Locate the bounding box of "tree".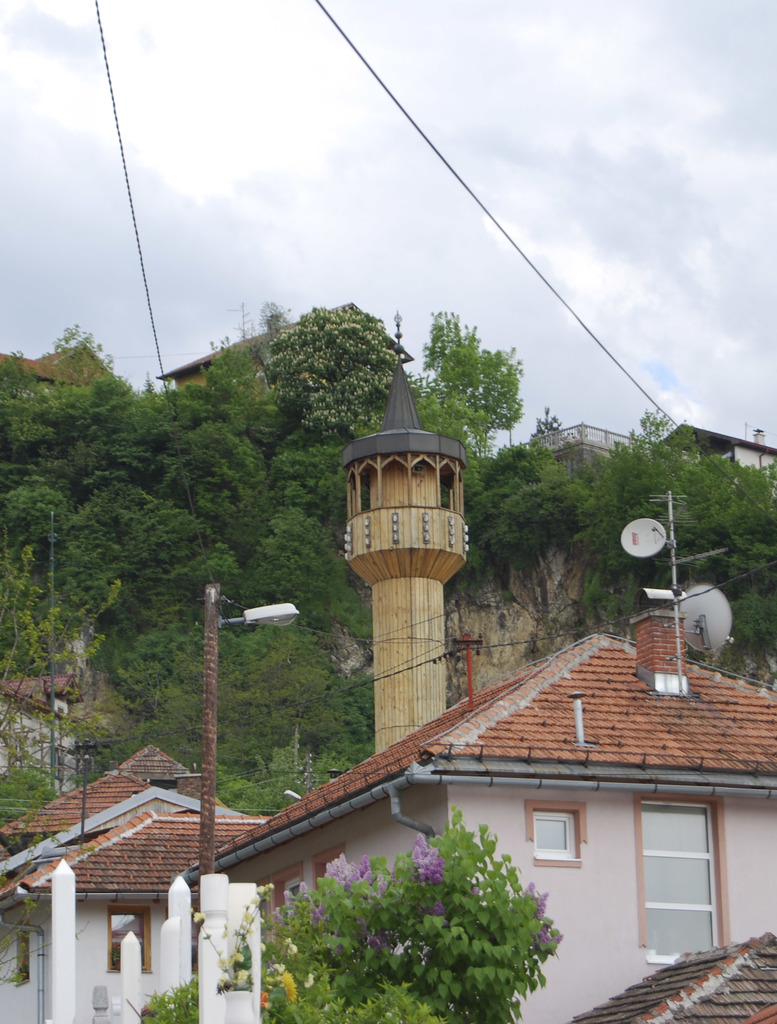
Bounding box: x1=225 y1=799 x2=616 y2=1019.
